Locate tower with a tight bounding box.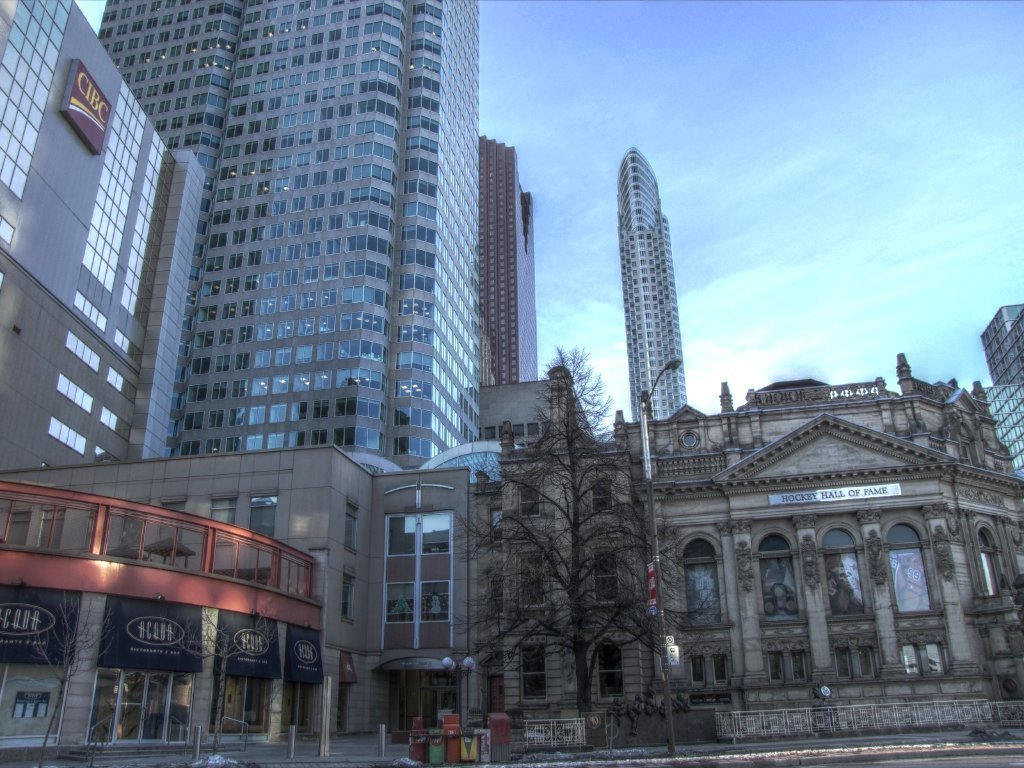
crop(615, 156, 697, 415).
